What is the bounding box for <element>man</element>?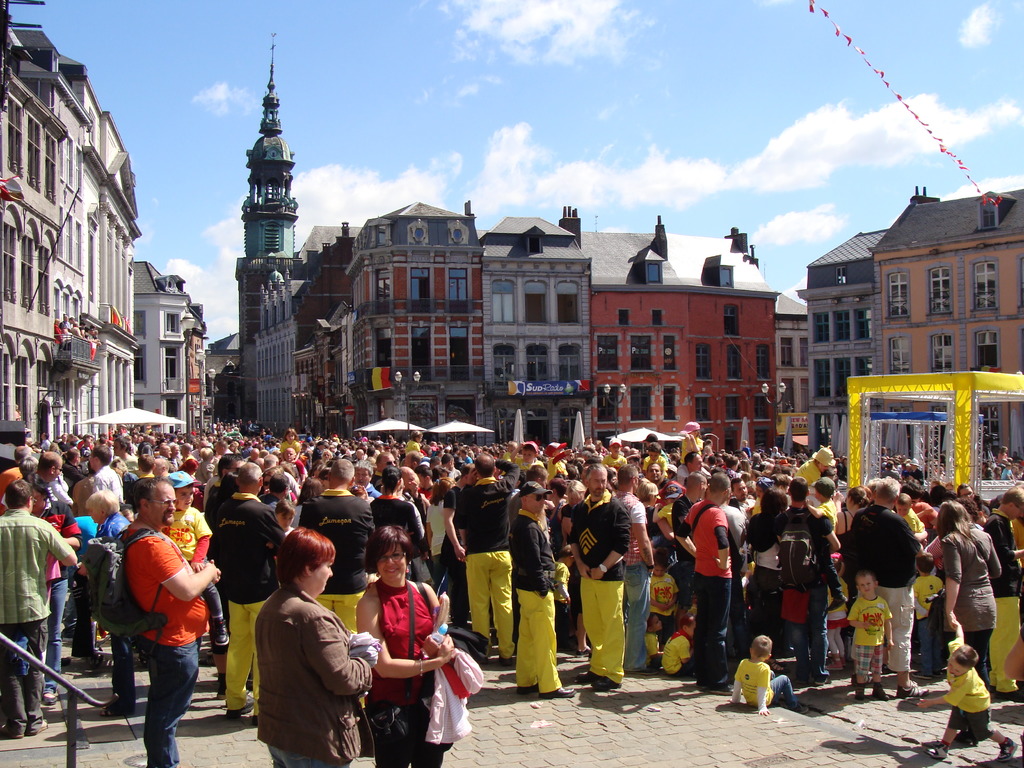
{"left": 692, "top": 454, "right": 712, "bottom": 482}.
